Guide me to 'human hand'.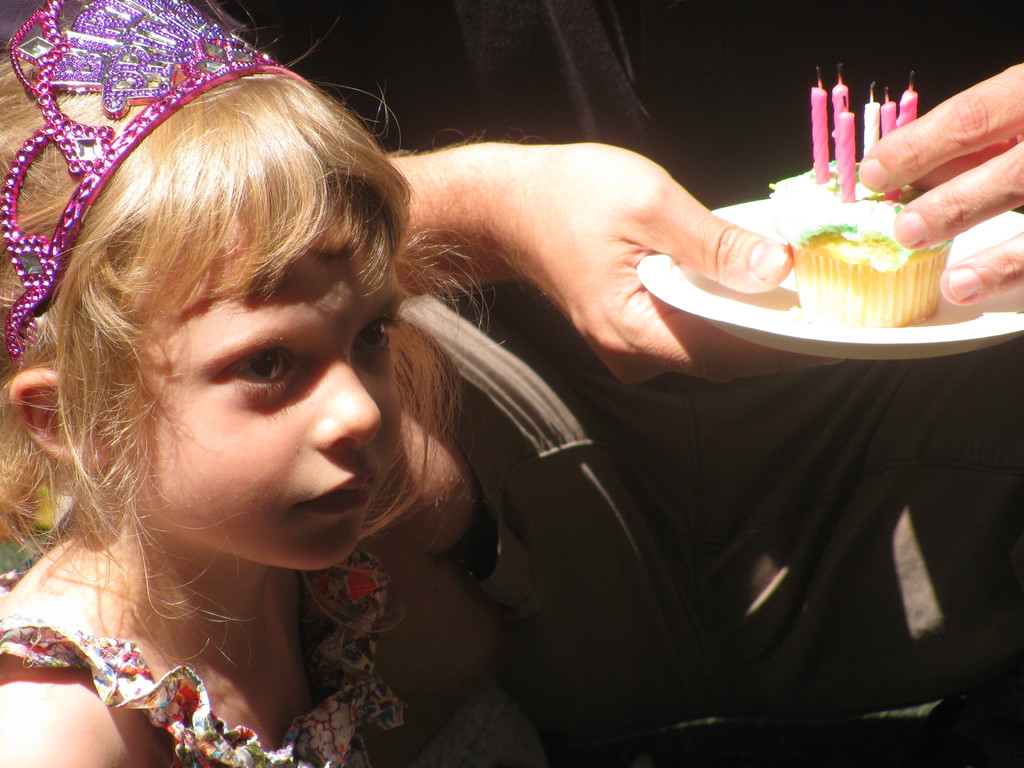
Guidance: <bbox>856, 61, 1023, 307</bbox>.
